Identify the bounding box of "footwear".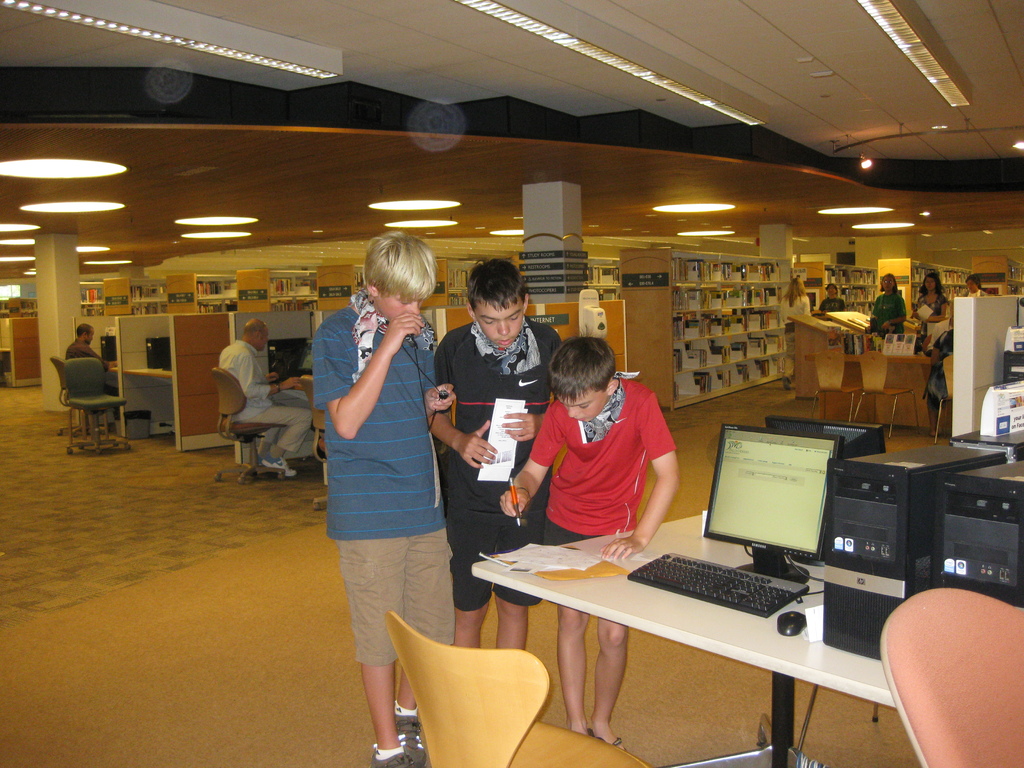
585,725,622,751.
